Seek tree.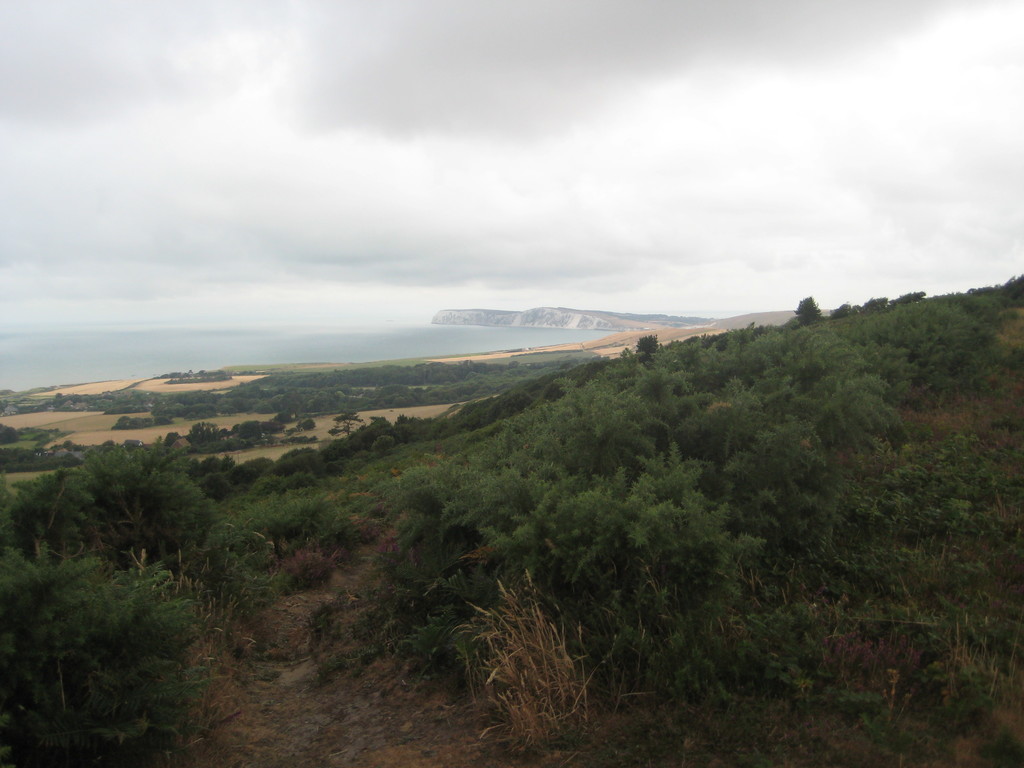
202/456/220/477.
